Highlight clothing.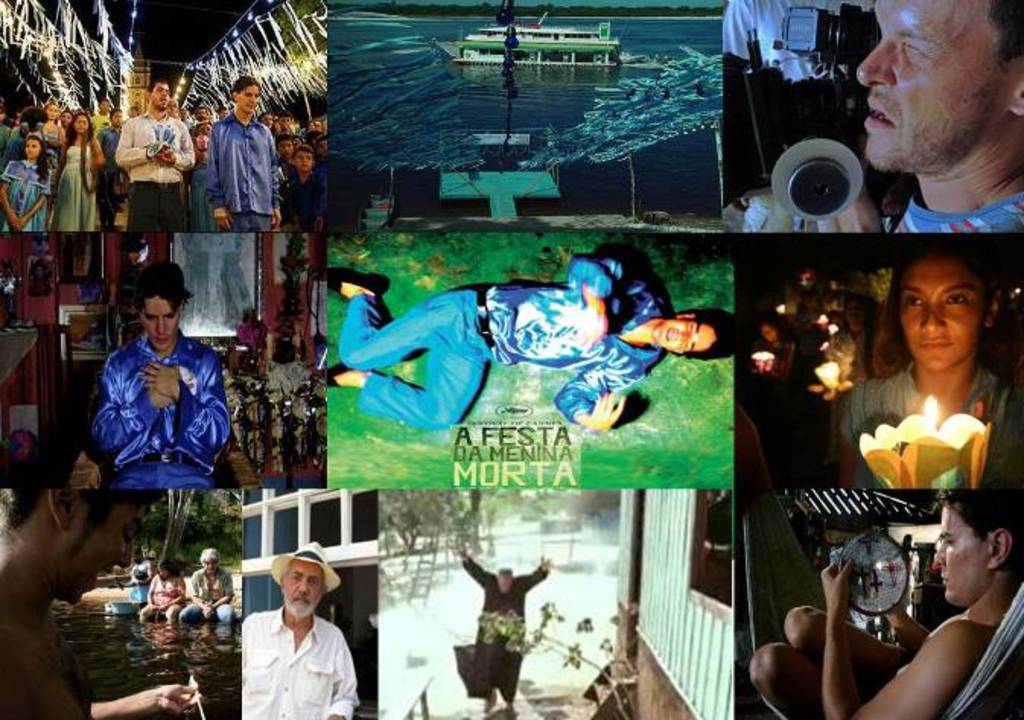
Highlighted region: Rect(838, 362, 1022, 492).
